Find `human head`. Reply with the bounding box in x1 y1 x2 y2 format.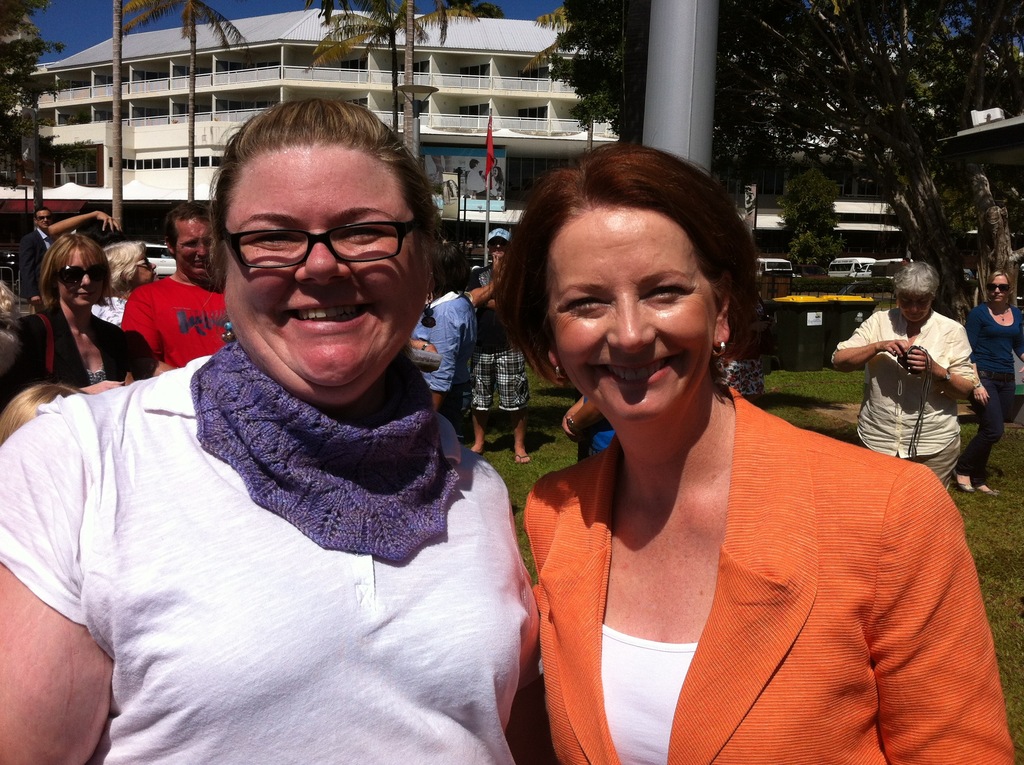
492 137 757 428.
